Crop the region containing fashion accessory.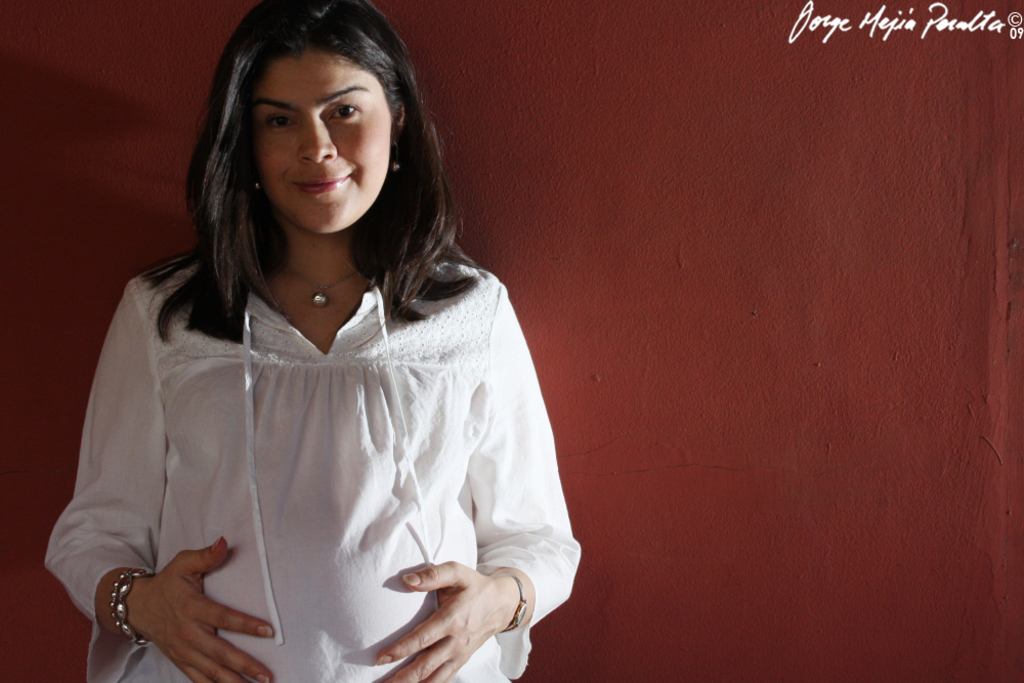
Crop region: x1=110 y1=572 x2=151 y2=652.
